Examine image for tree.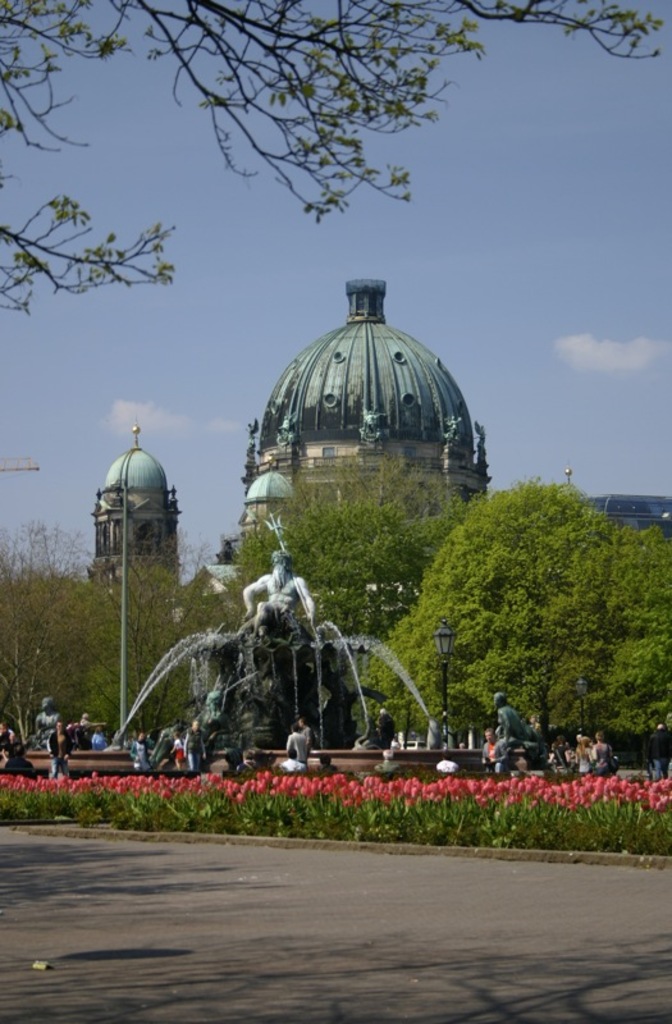
Examination result: Rect(547, 522, 671, 755).
